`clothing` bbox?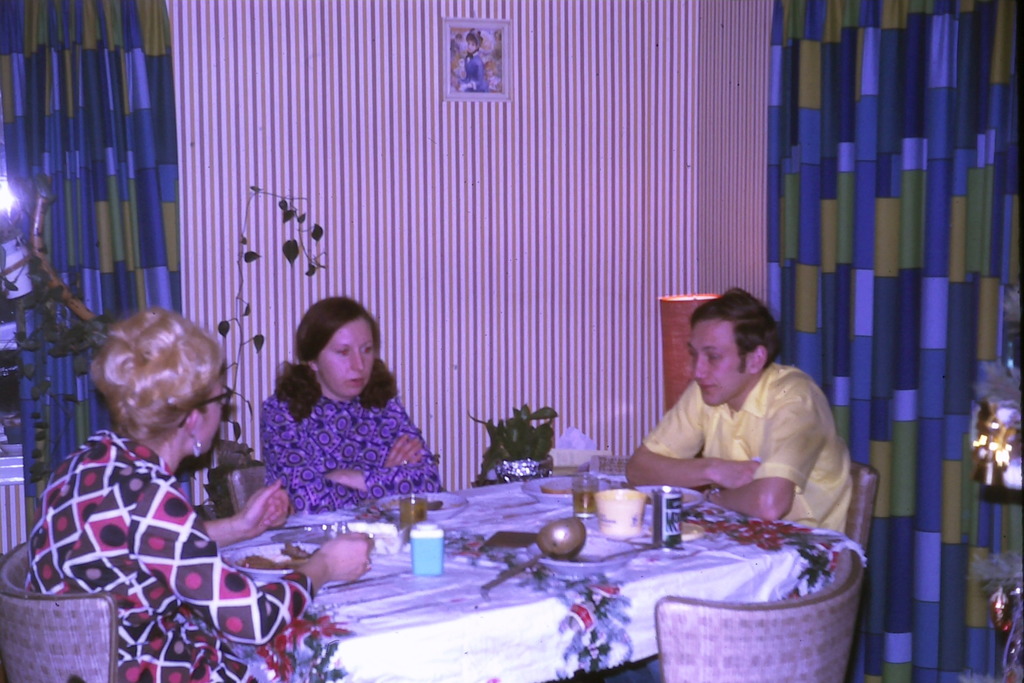
bbox=[241, 359, 434, 532]
